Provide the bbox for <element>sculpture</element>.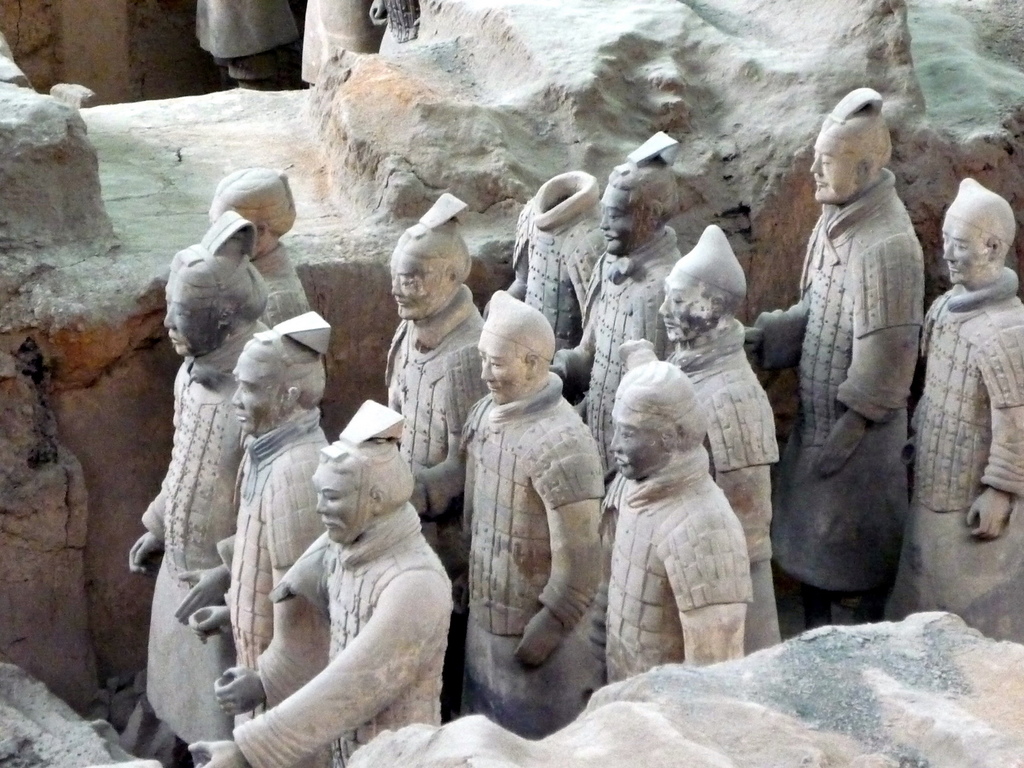
l=187, t=307, r=353, b=767.
